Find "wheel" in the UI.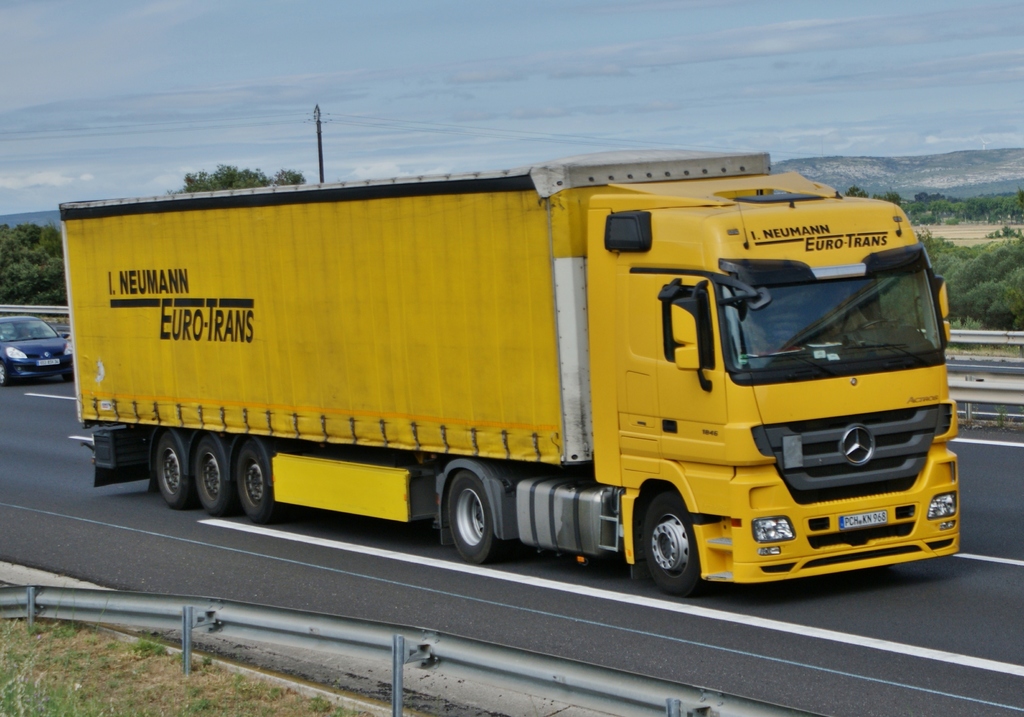
UI element at [left=649, top=501, right=719, bottom=592].
